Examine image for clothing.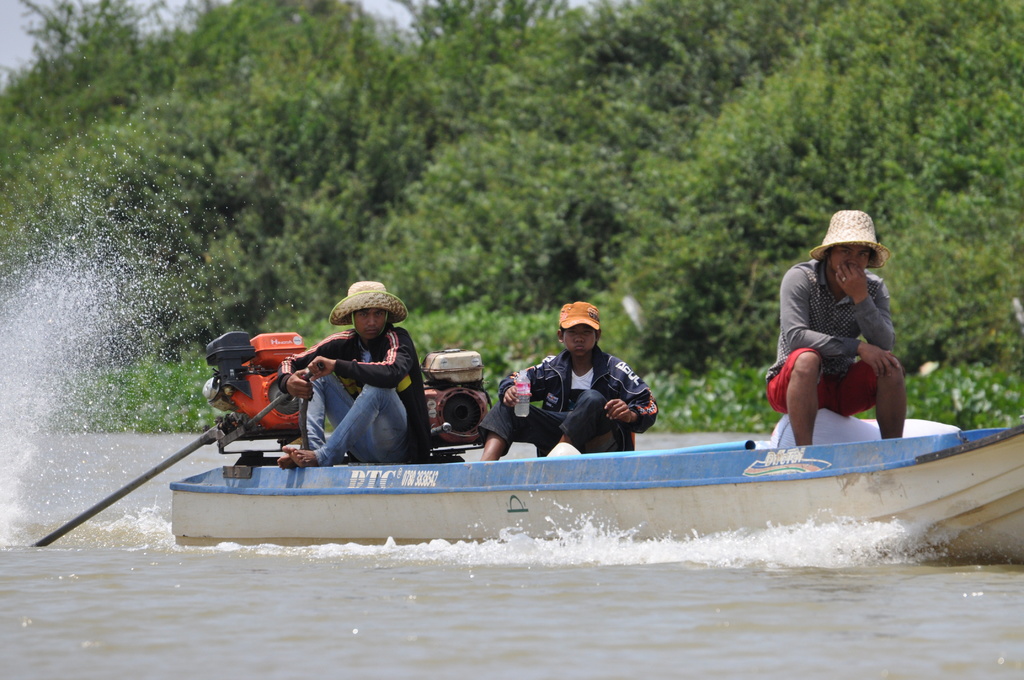
Examination result: select_region(481, 388, 614, 455).
